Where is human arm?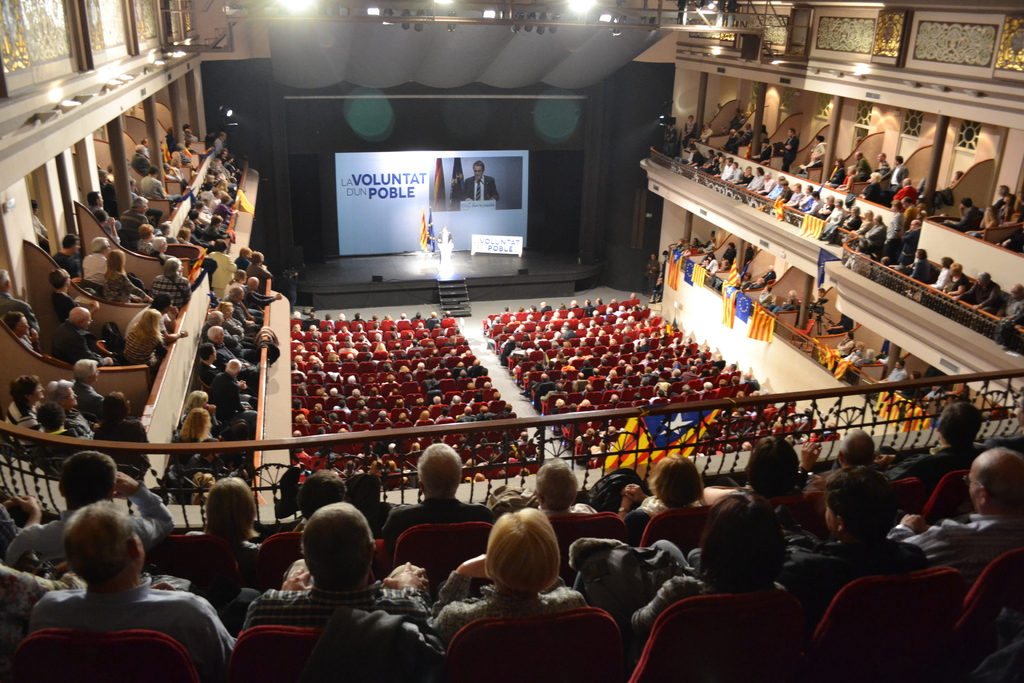
<bbox>943, 218, 961, 227</bbox>.
